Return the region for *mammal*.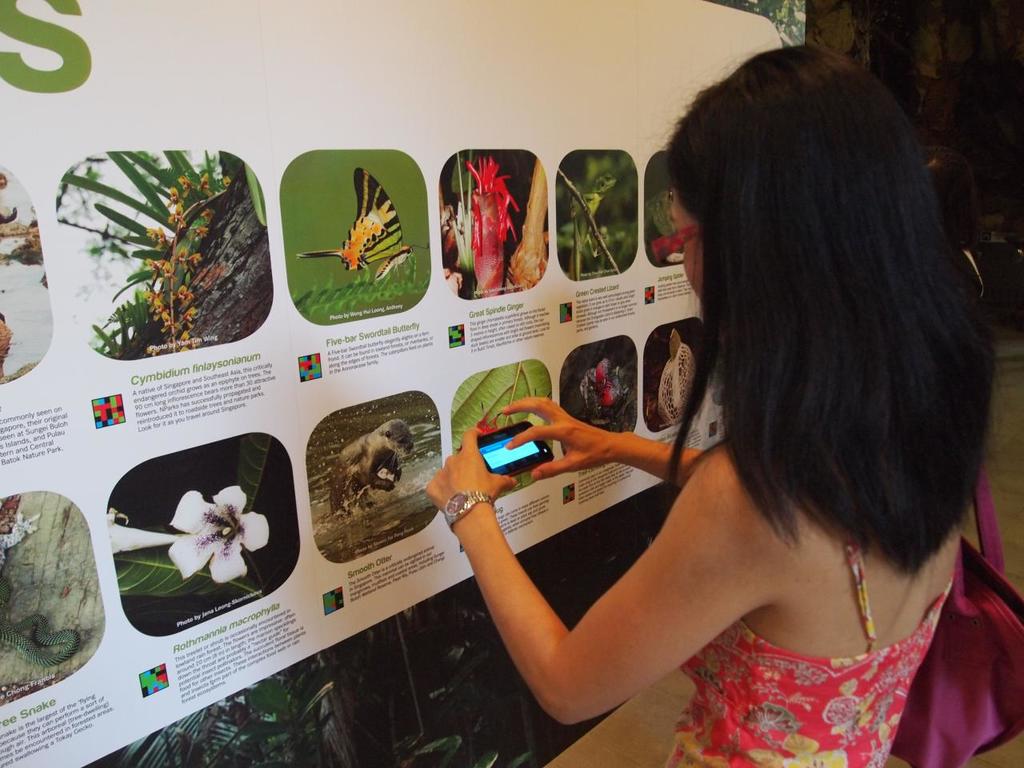
(left=454, top=73, right=1016, bottom=758).
